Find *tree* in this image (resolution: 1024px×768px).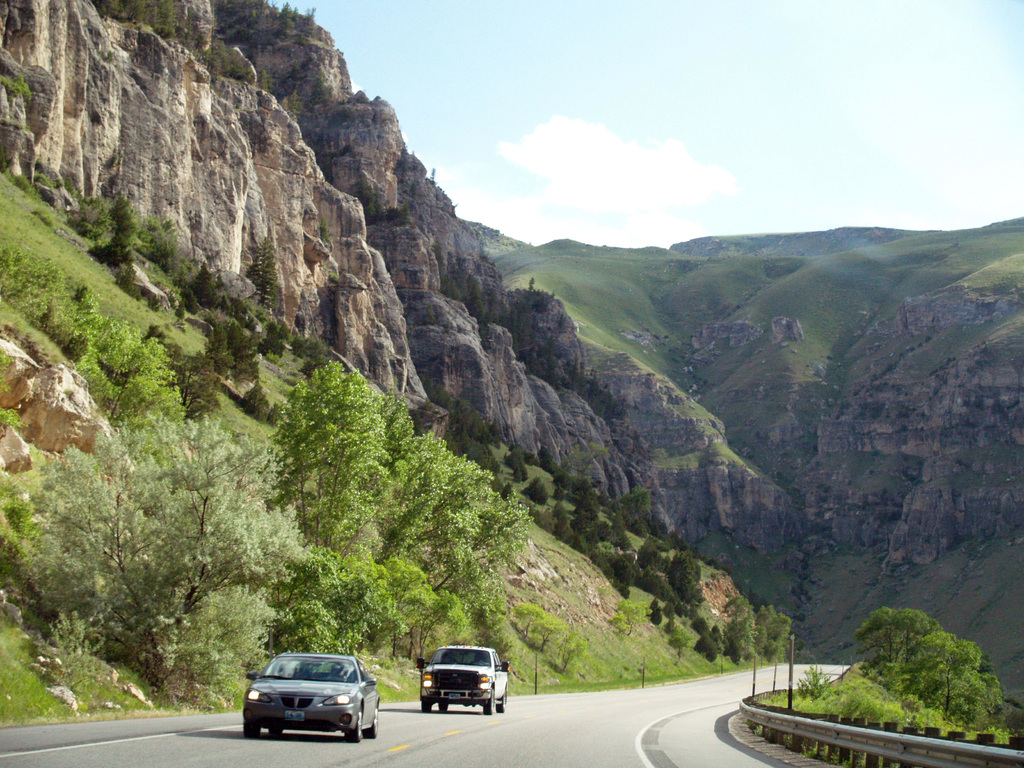
[x1=250, y1=236, x2=282, y2=318].
